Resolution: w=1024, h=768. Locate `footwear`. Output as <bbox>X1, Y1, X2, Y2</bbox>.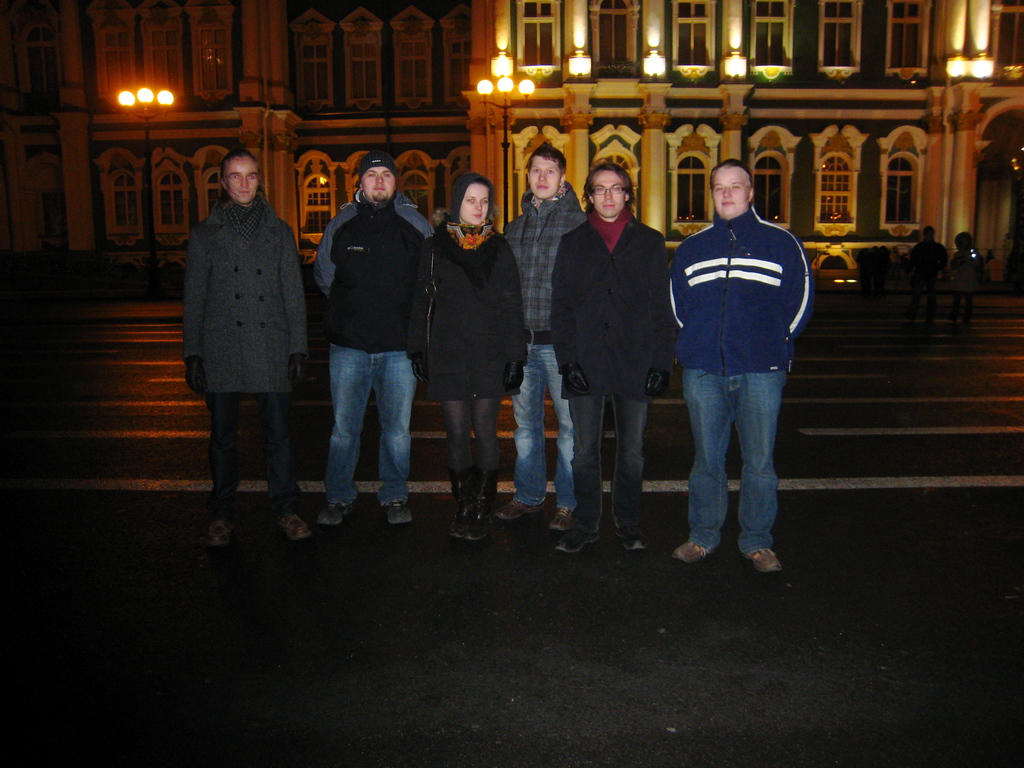
<bbox>382, 500, 408, 526</bbox>.
